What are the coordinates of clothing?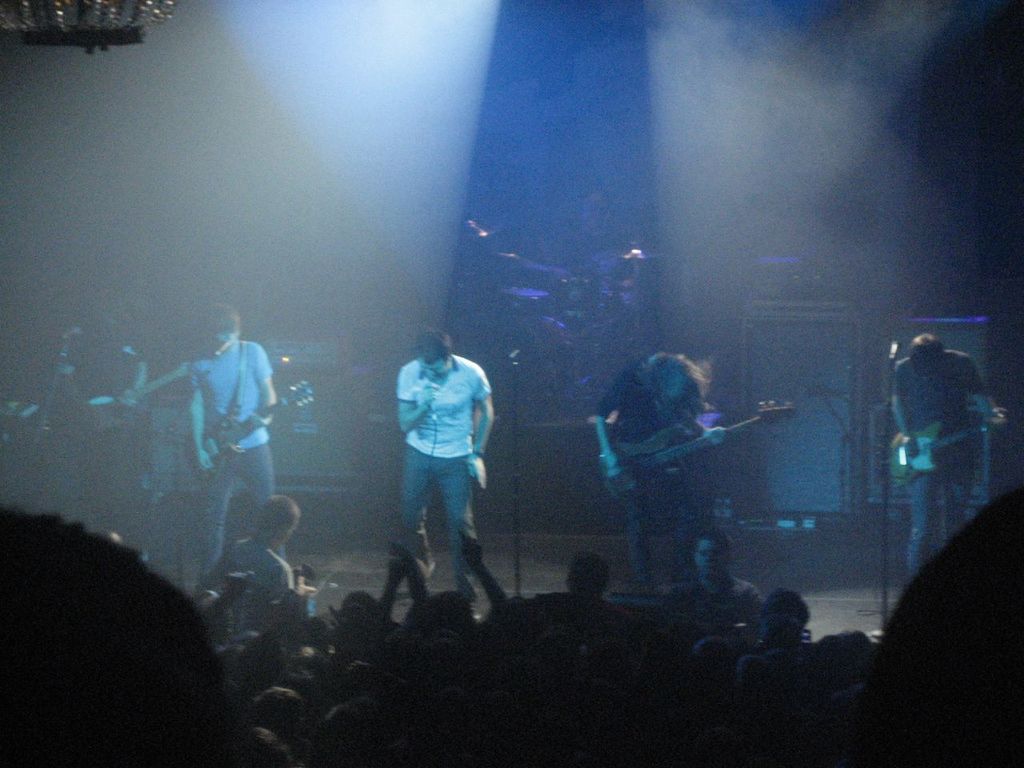
region(887, 346, 995, 568).
